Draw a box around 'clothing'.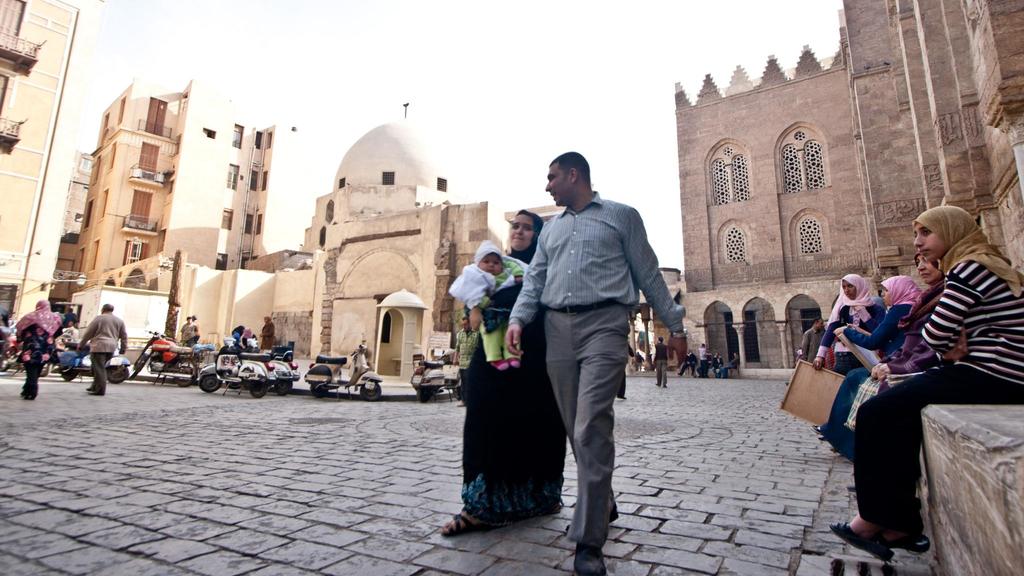
pyautogui.locateOnScreen(267, 317, 272, 343).
